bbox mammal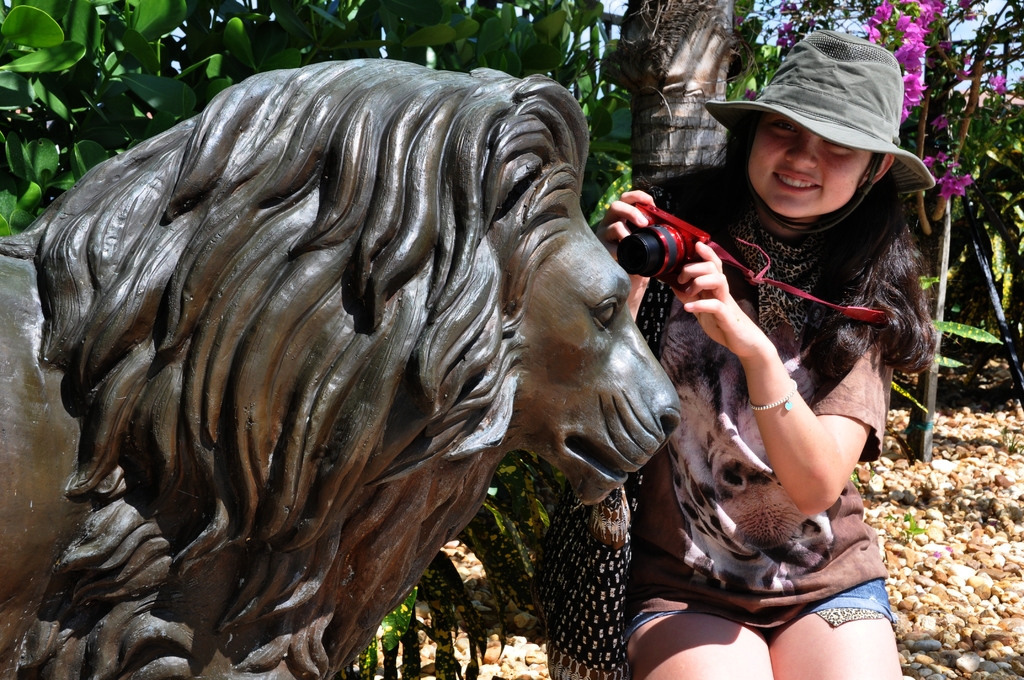
[x1=3, y1=99, x2=787, y2=624]
